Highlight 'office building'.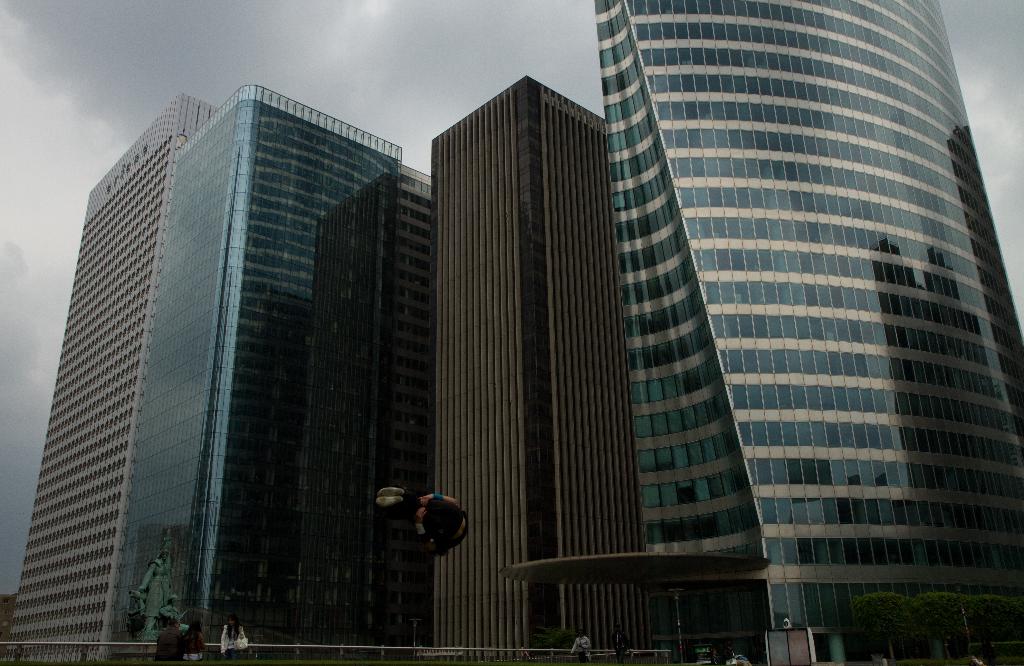
Highlighted region: BBox(165, 81, 401, 665).
